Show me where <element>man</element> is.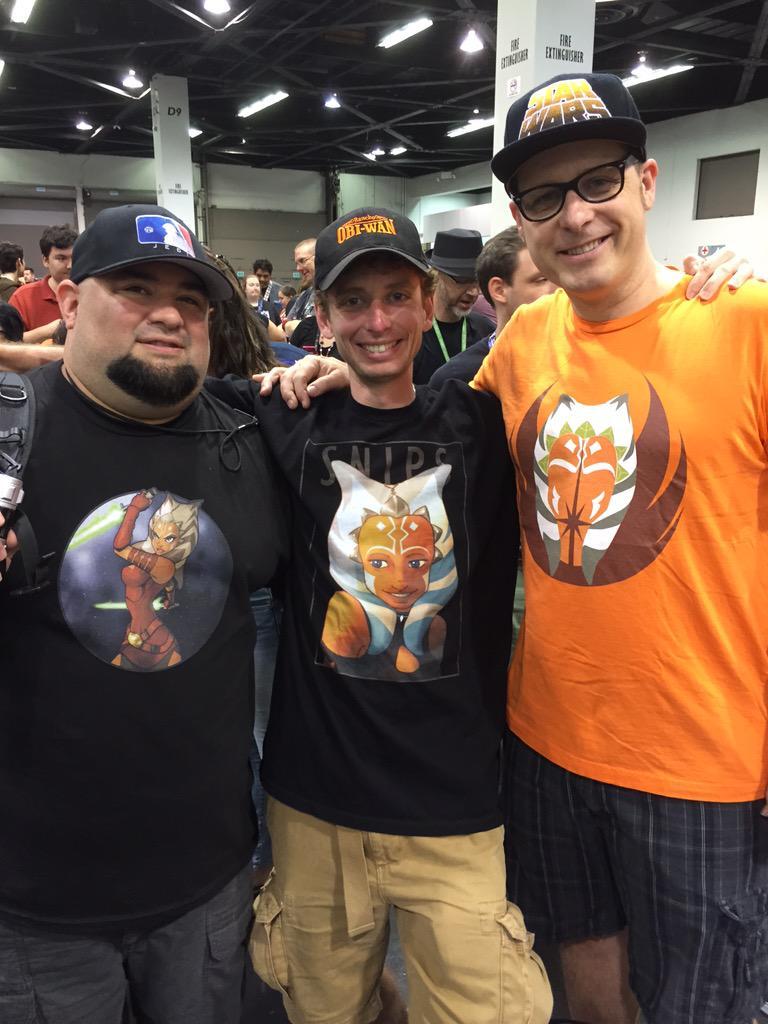
<element>man</element> is at 429:228:562:391.
